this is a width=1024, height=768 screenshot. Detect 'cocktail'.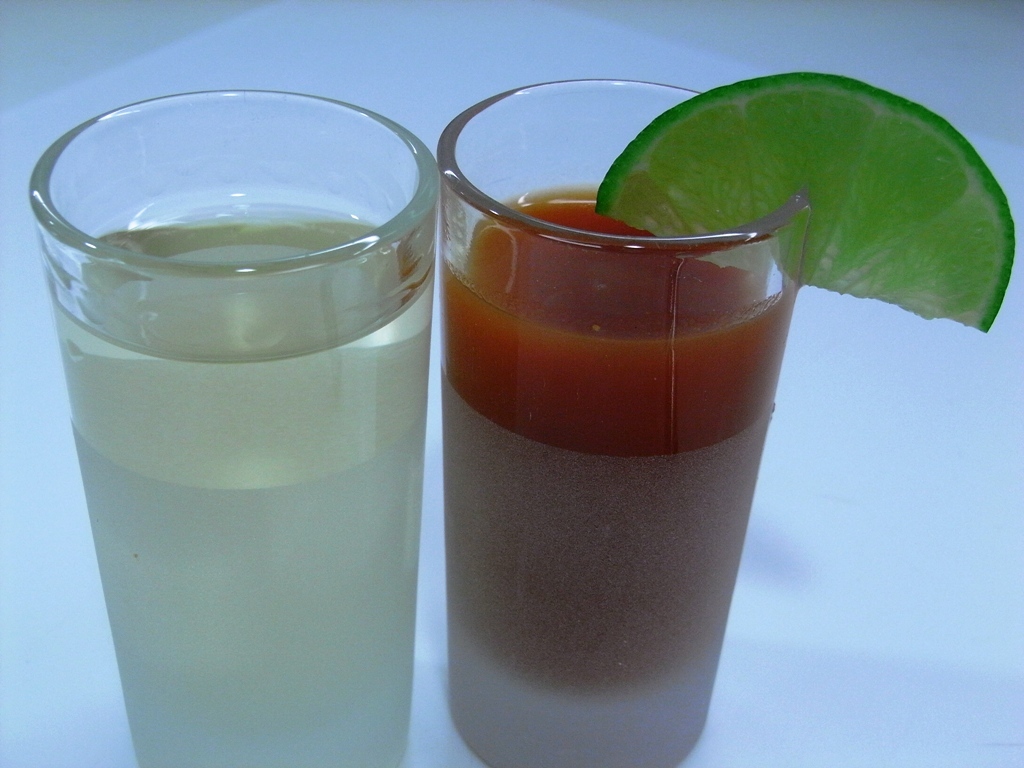
box(432, 73, 1014, 767).
